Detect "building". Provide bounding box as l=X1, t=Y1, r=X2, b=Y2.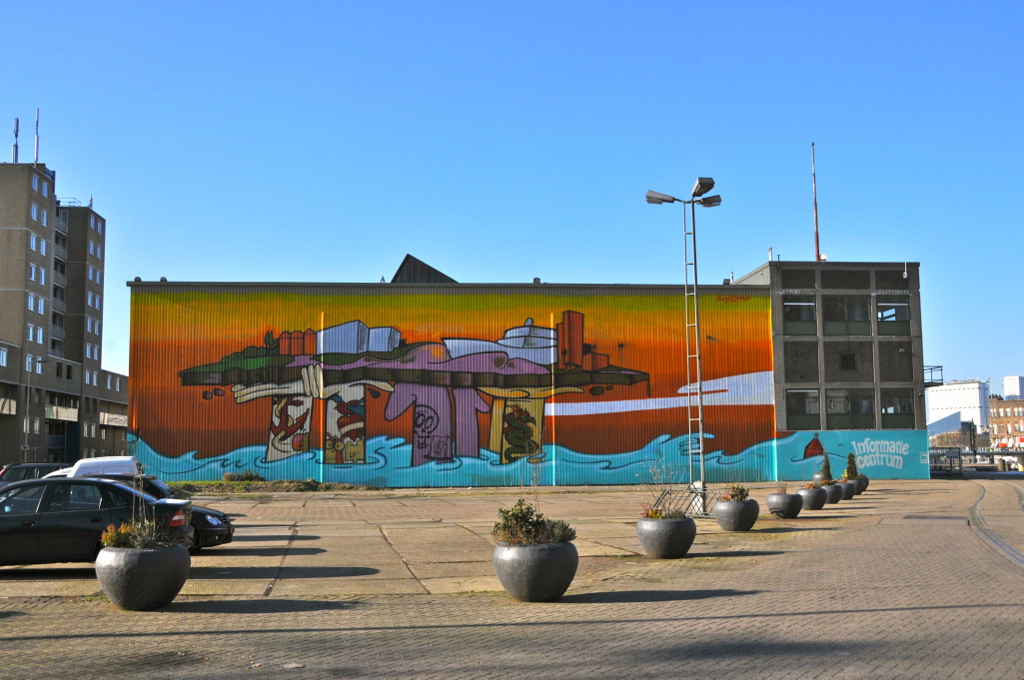
l=1007, t=375, r=1023, b=399.
